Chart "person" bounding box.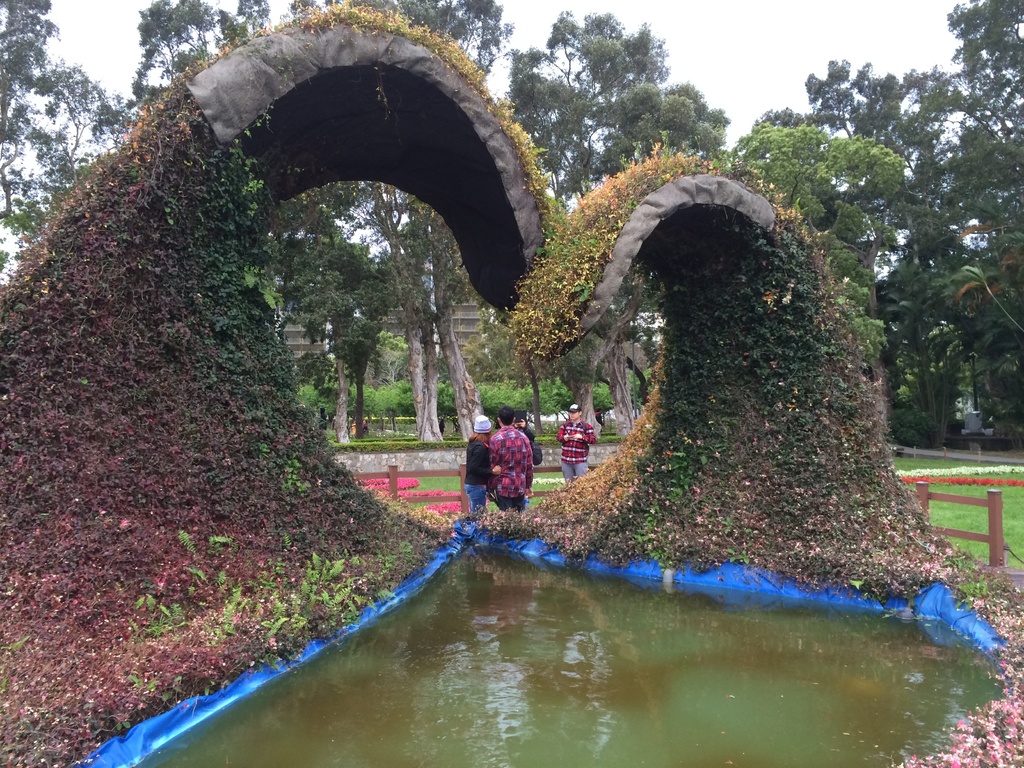
Charted: <region>463, 413, 501, 511</region>.
